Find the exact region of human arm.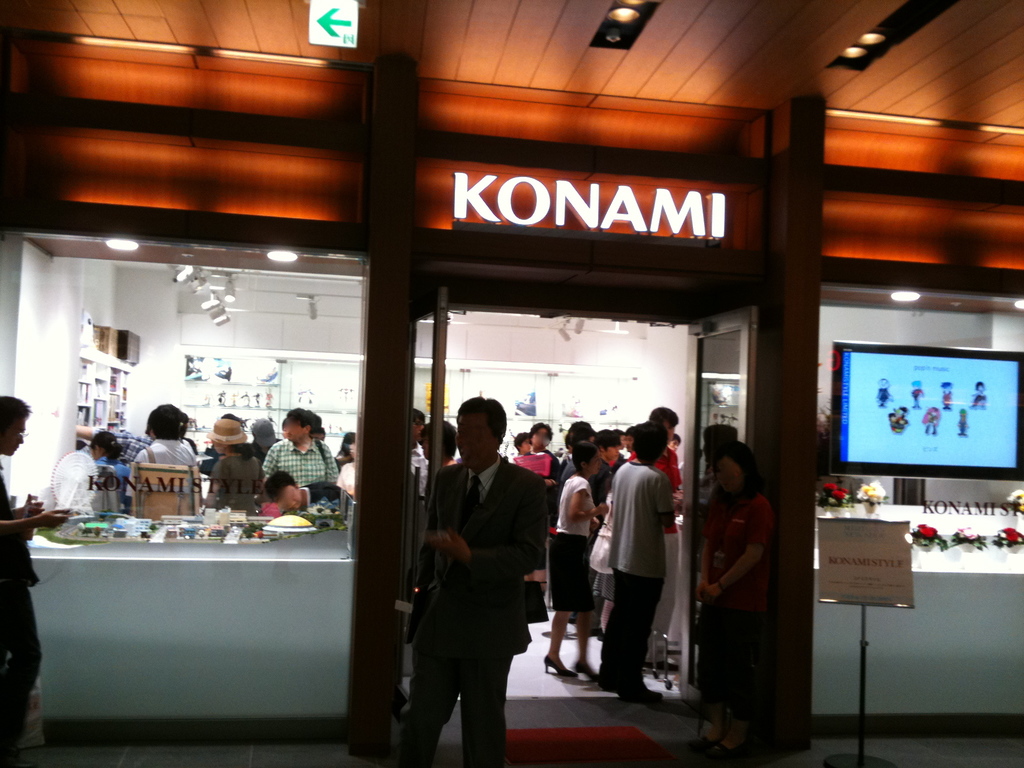
Exact region: (x1=425, y1=471, x2=559, y2=582).
